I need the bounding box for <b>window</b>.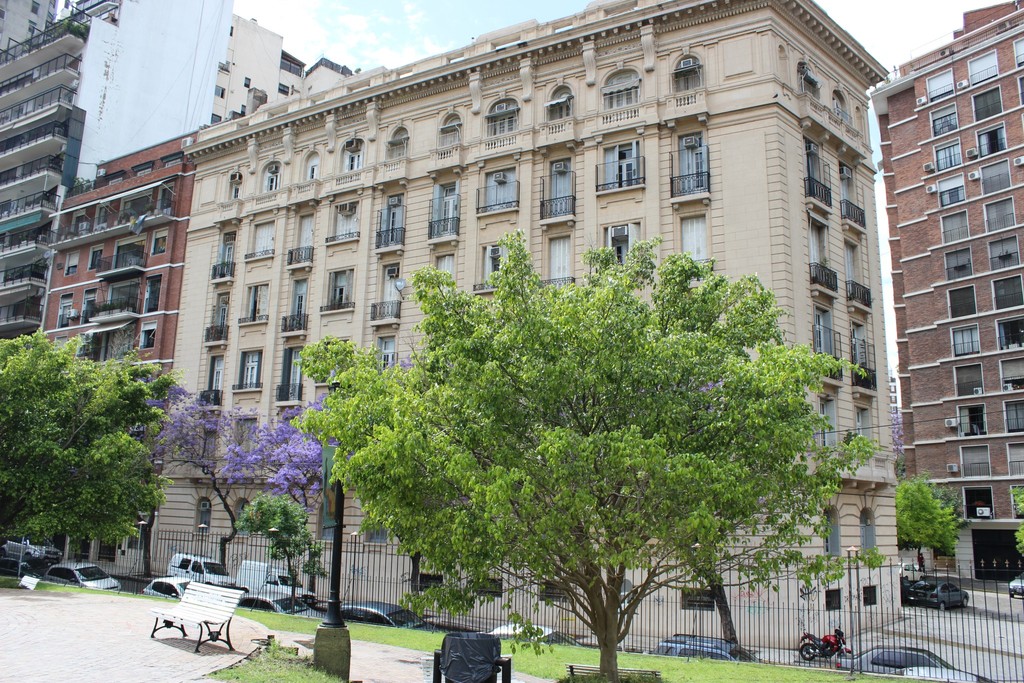
Here it is: box(215, 85, 228, 98).
